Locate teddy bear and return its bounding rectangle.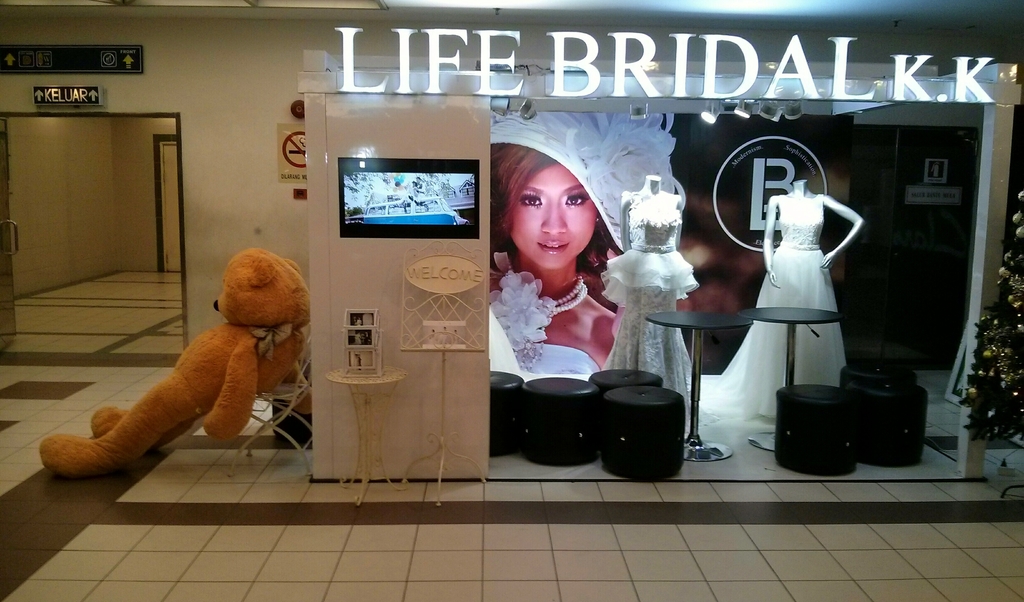
<bbox>32, 245, 312, 481</bbox>.
